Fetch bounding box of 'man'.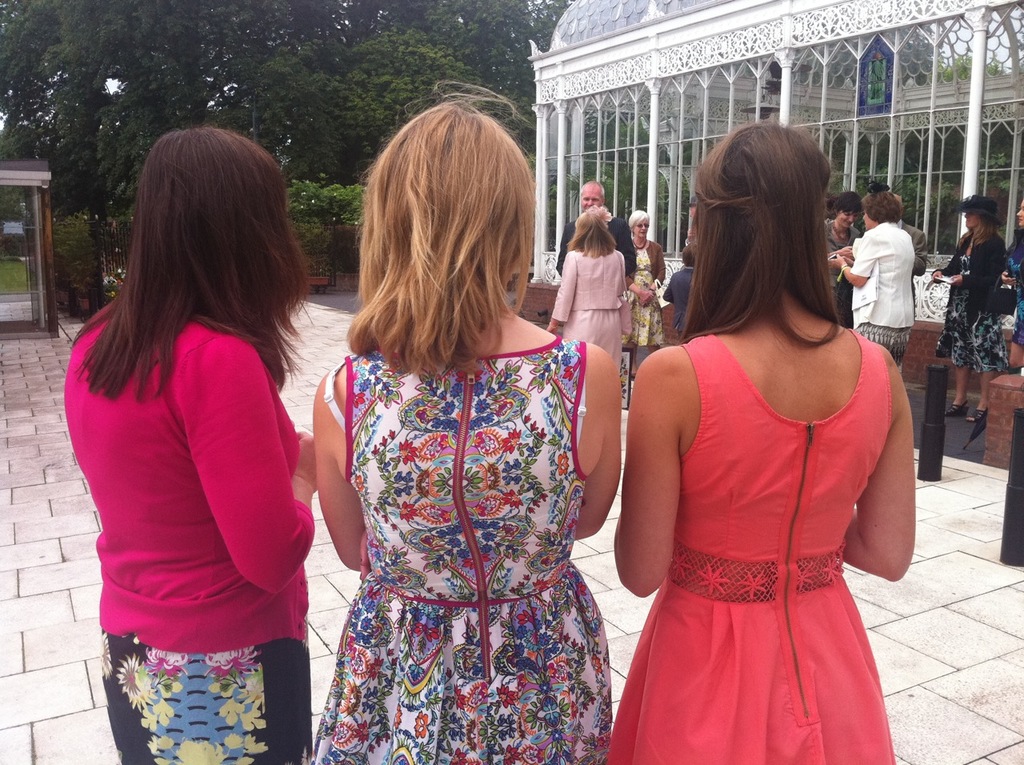
Bbox: box=[893, 194, 928, 315].
